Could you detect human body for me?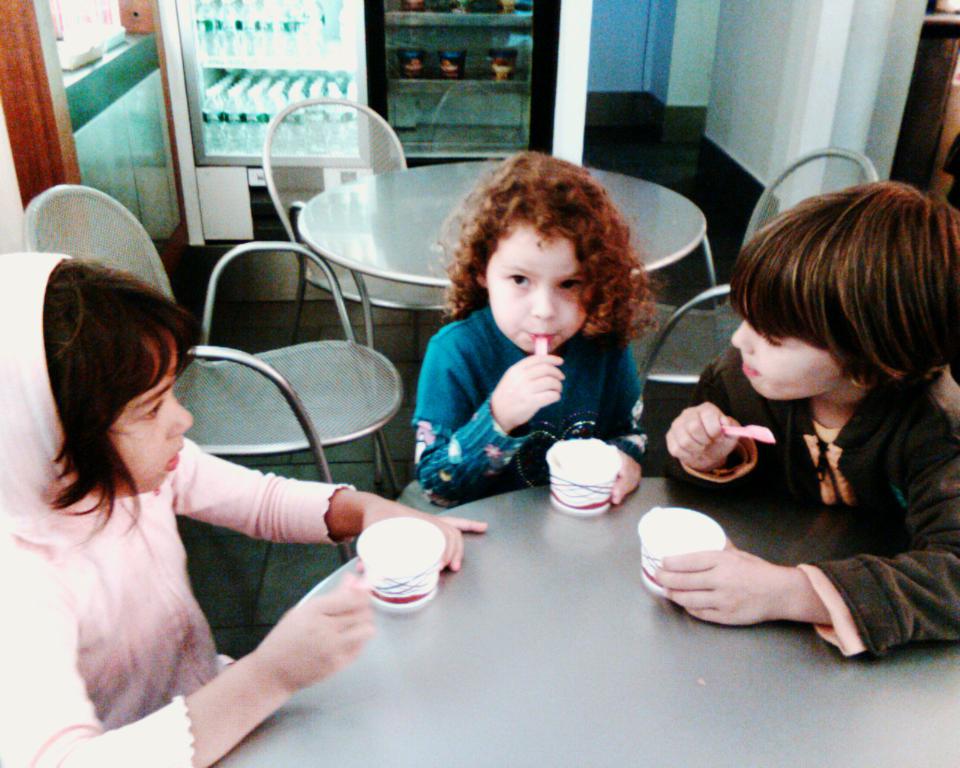
Detection result: left=409, top=138, right=653, bottom=517.
